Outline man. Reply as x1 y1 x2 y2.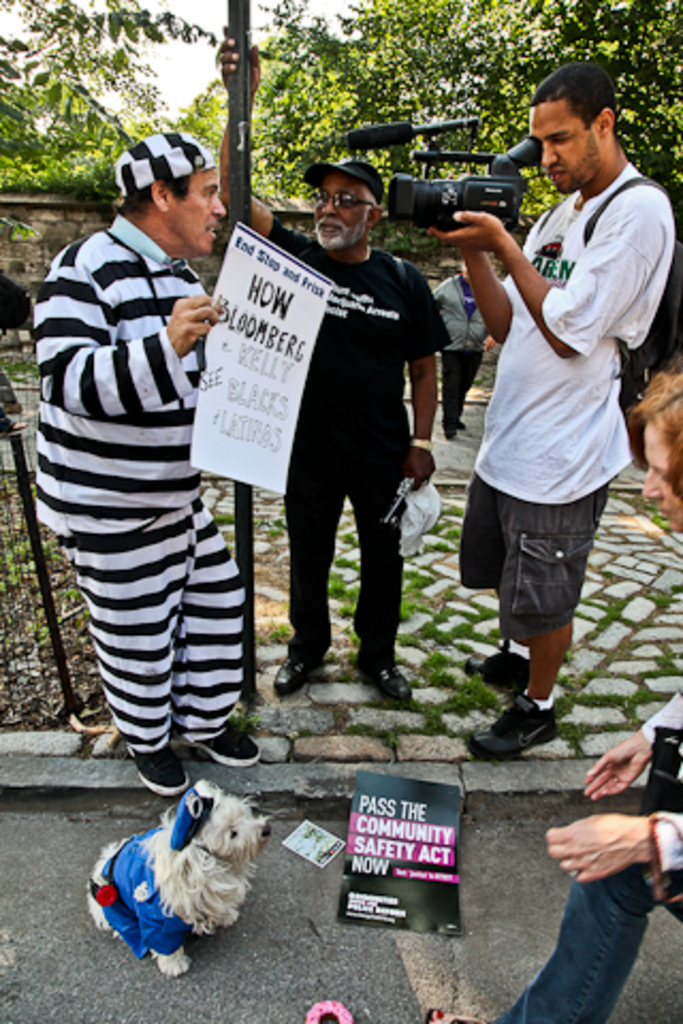
30 122 265 796.
